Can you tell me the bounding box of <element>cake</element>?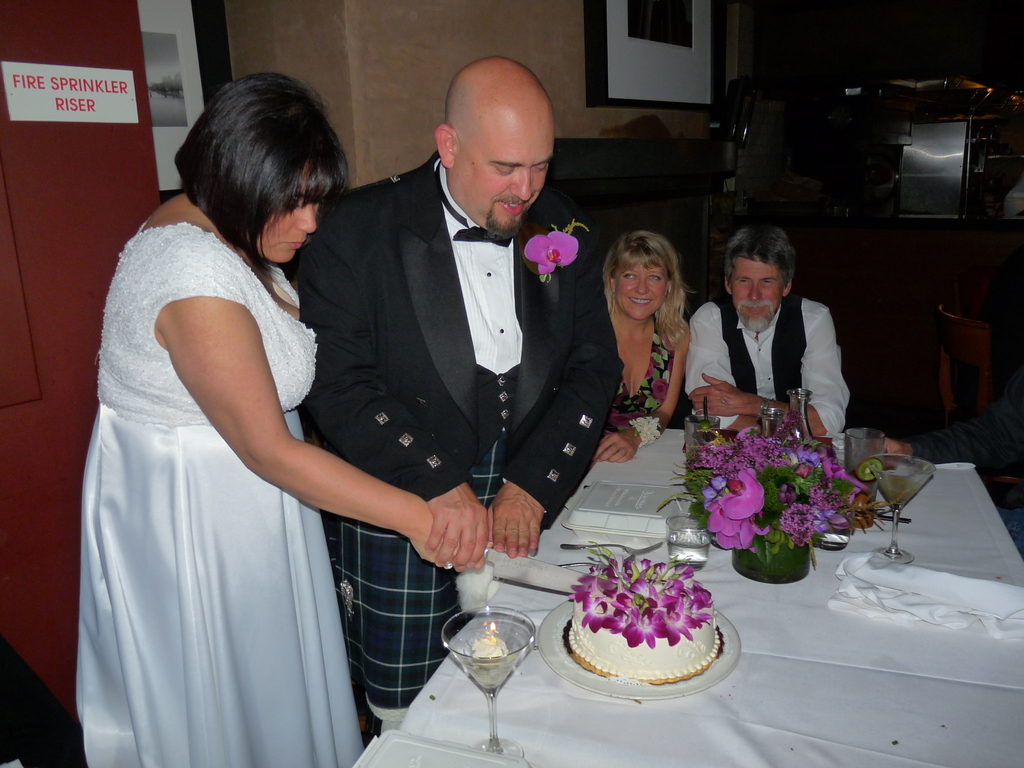
pyautogui.locateOnScreen(567, 600, 717, 682).
